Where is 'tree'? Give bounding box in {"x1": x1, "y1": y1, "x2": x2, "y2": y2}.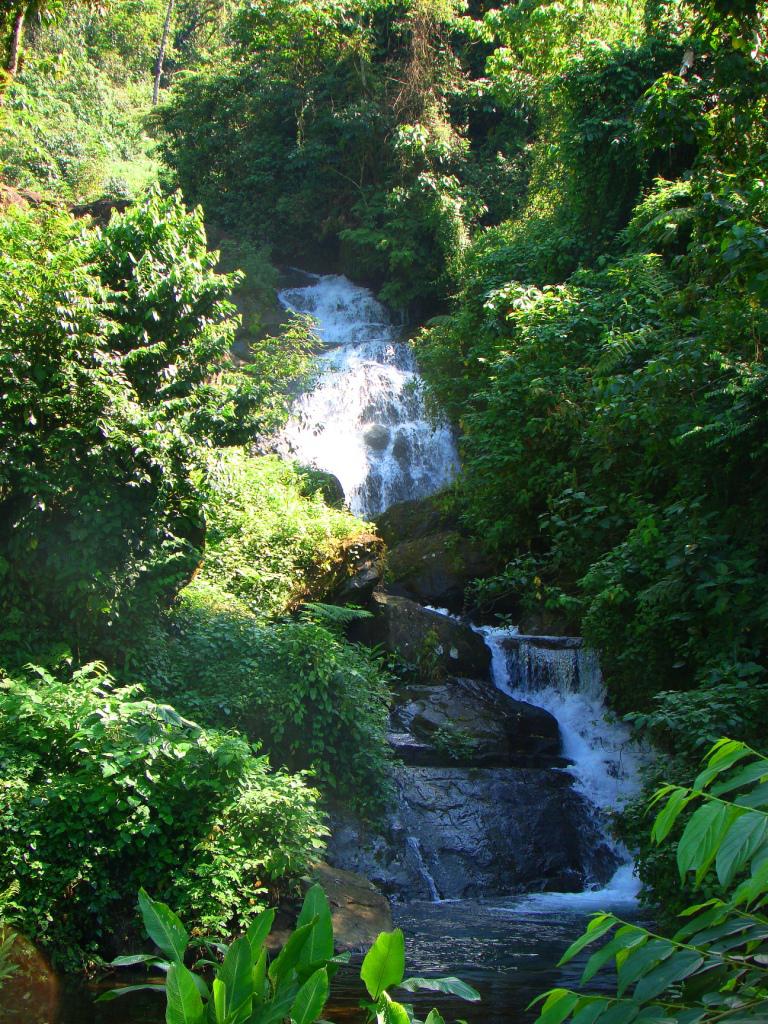
{"x1": 396, "y1": 0, "x2": 767, "y2": 794}.
